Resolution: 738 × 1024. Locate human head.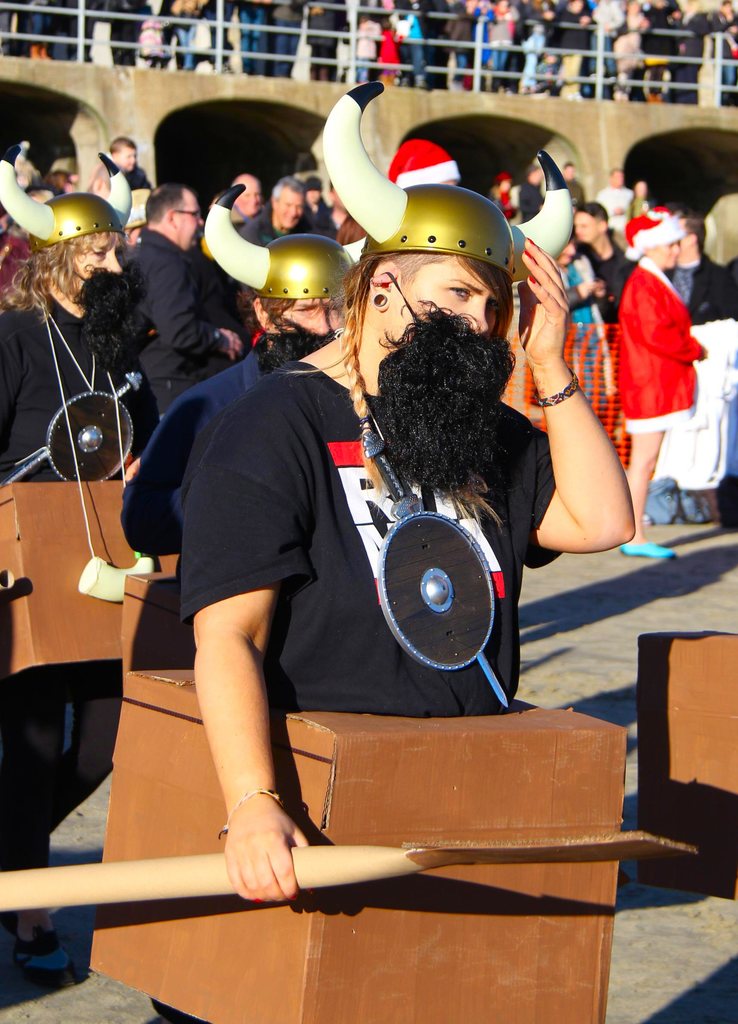
BBox(385, 136, 464, 188).
